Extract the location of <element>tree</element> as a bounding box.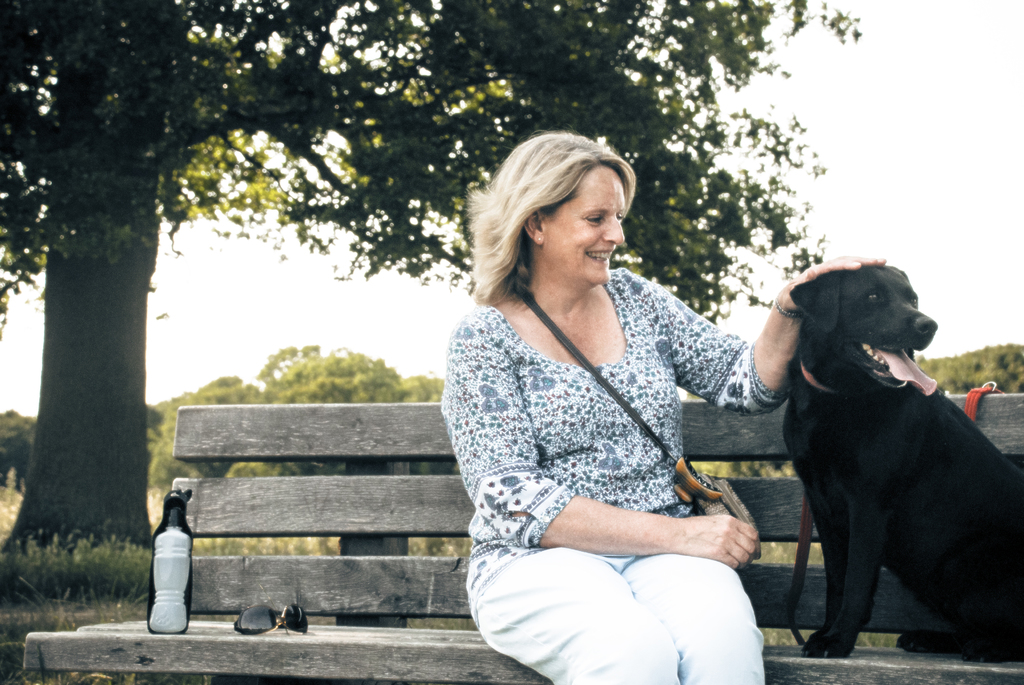
0/0/865/560.
